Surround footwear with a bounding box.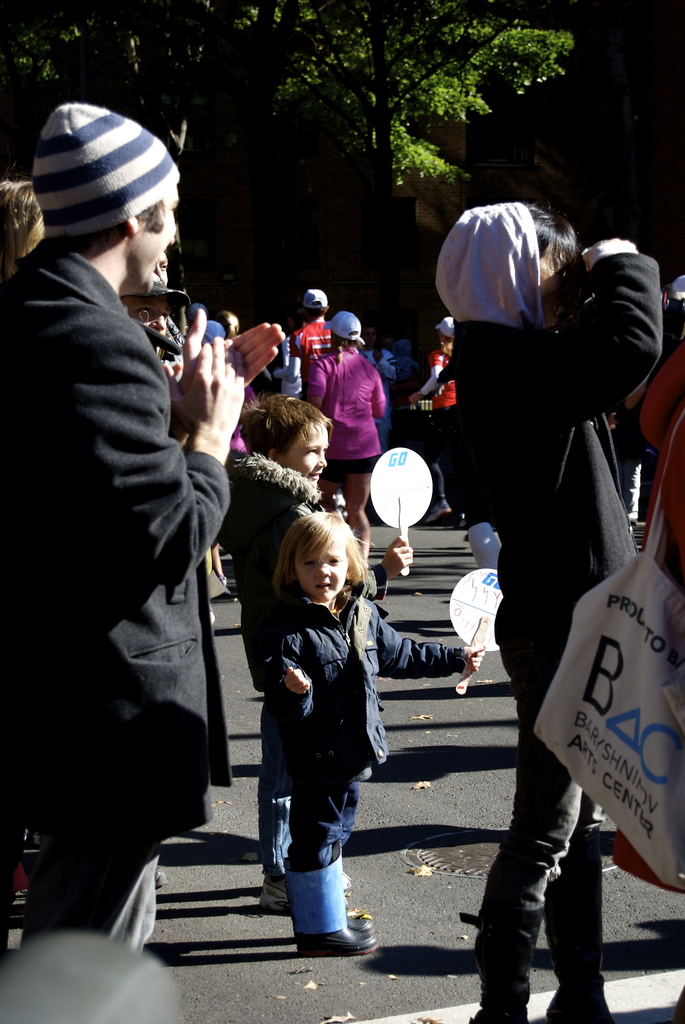
299,928,385,968.
